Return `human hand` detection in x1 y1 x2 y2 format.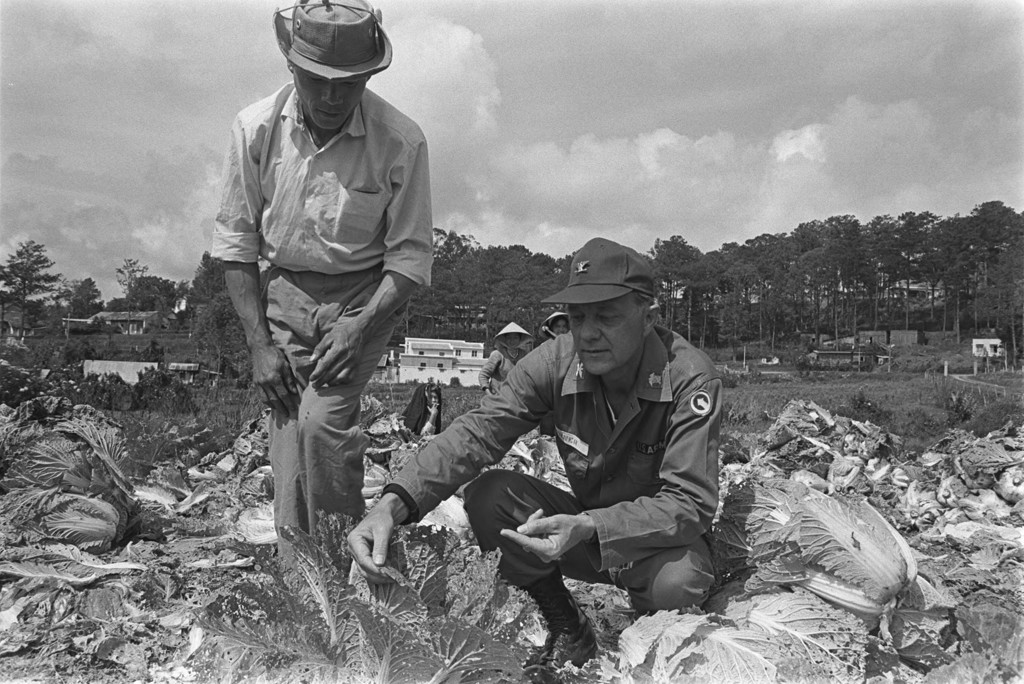
308 321 371 390.
